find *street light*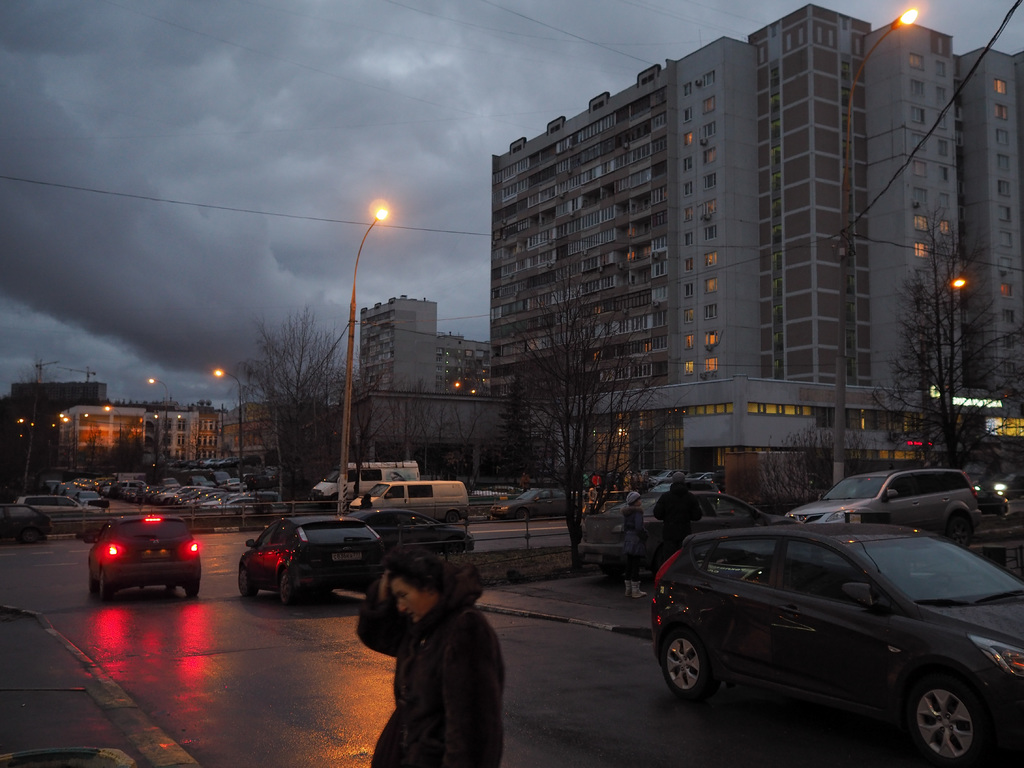
[x1=104, y1=403, x2=123, y2=467]
